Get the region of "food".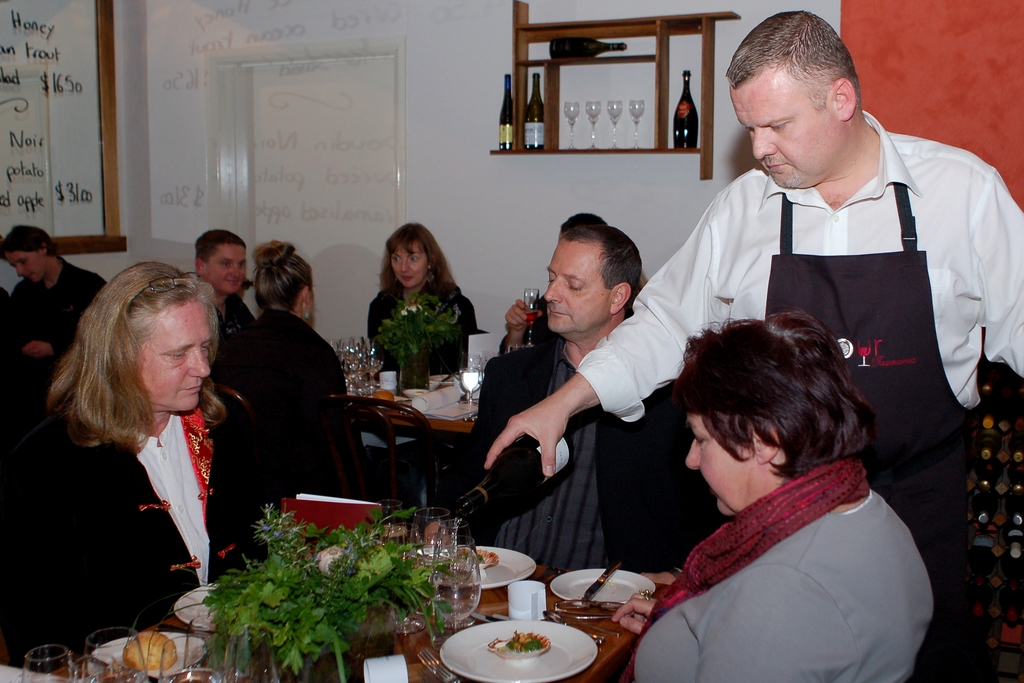
left=372, top=389, right=396, bottom=406.
